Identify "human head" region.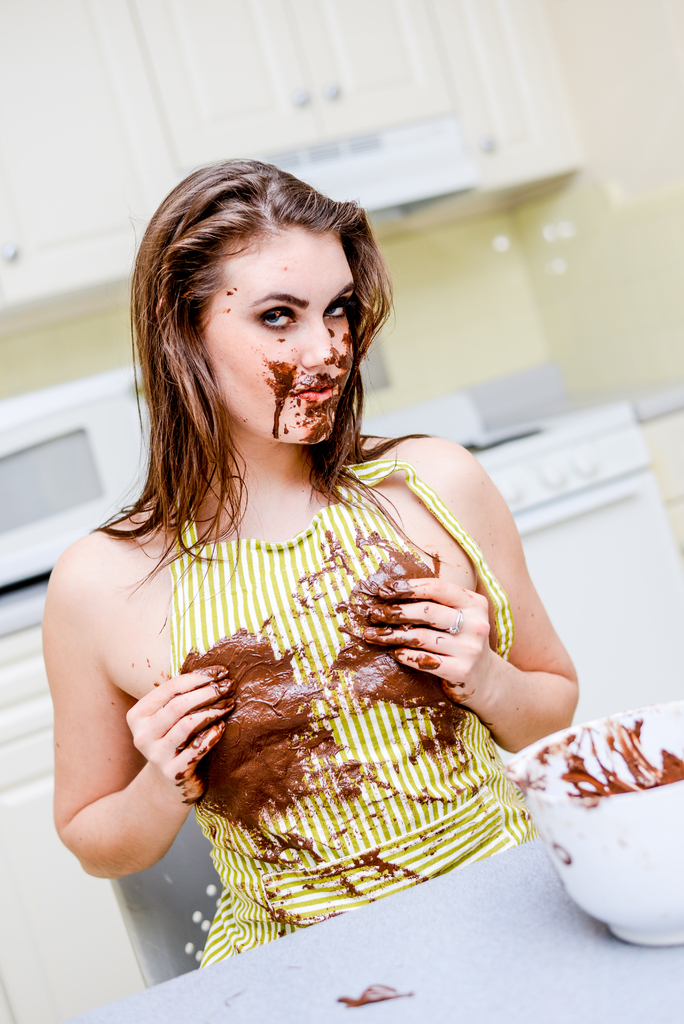
Region: box(145, 156, 379, 463).
